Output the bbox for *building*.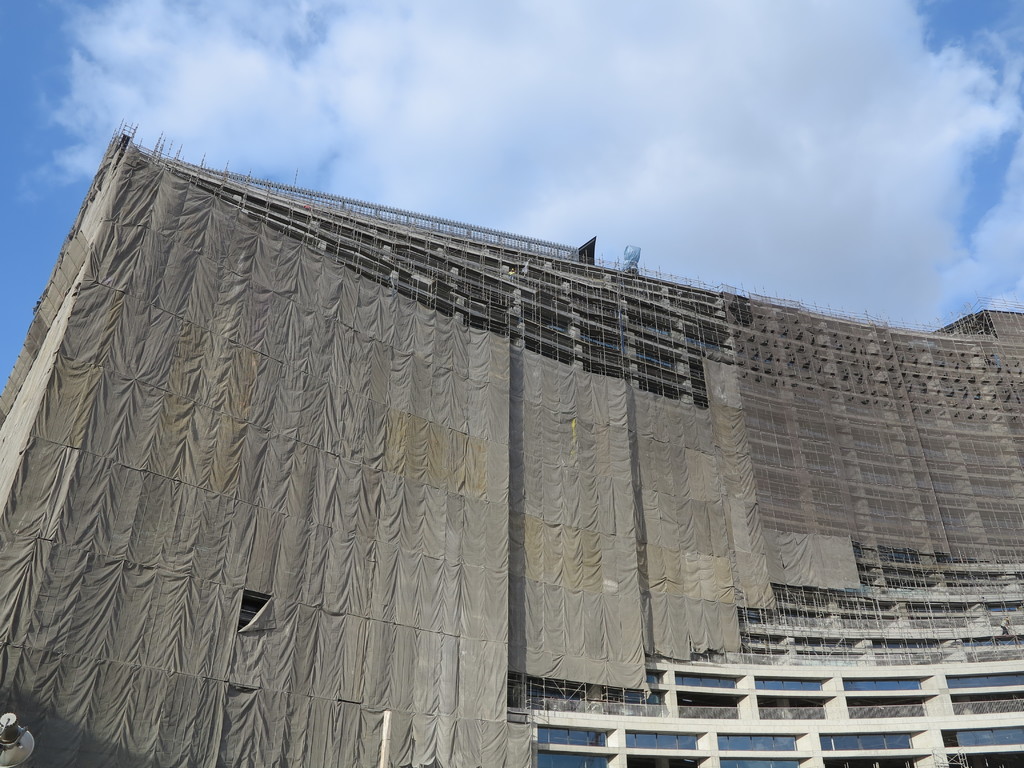
{"x1": 0, "y1": 125, "x2": 1023, "y2": 767}.
